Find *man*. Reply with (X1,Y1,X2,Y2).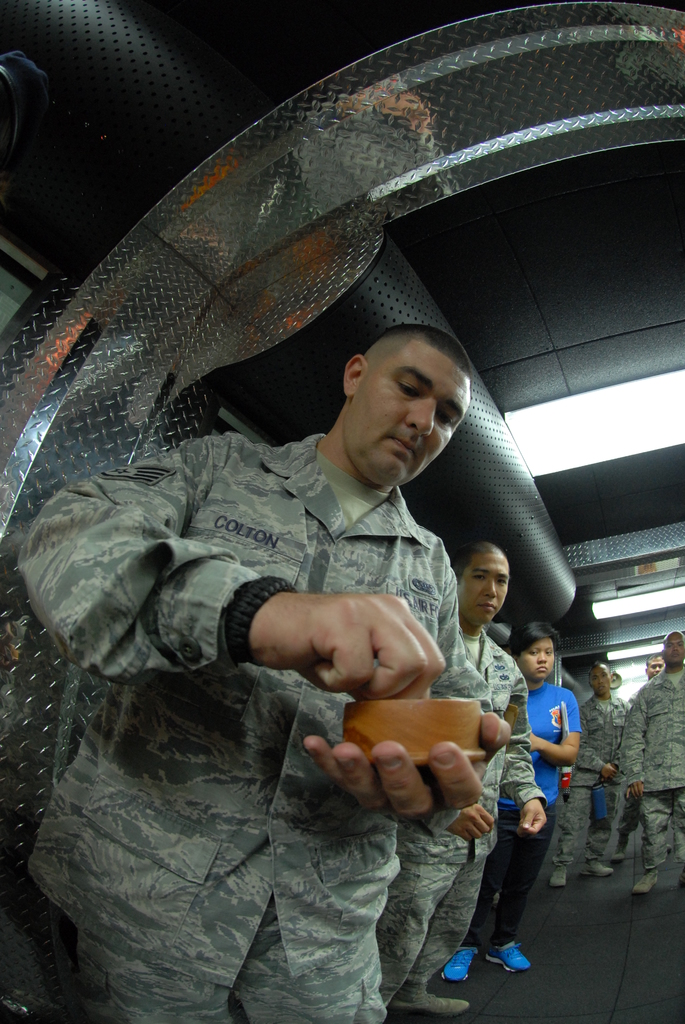
(615,634,684,895).
